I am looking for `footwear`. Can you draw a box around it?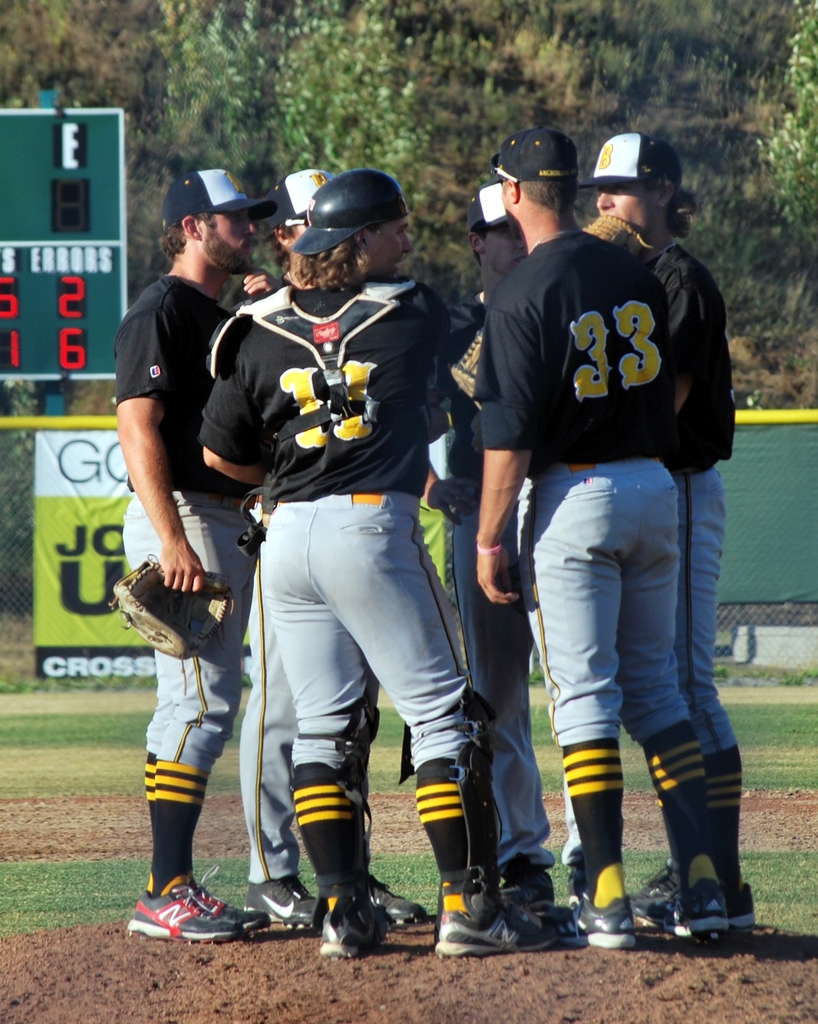
Sure, the bounding box is [553, 901, 633, 943].
